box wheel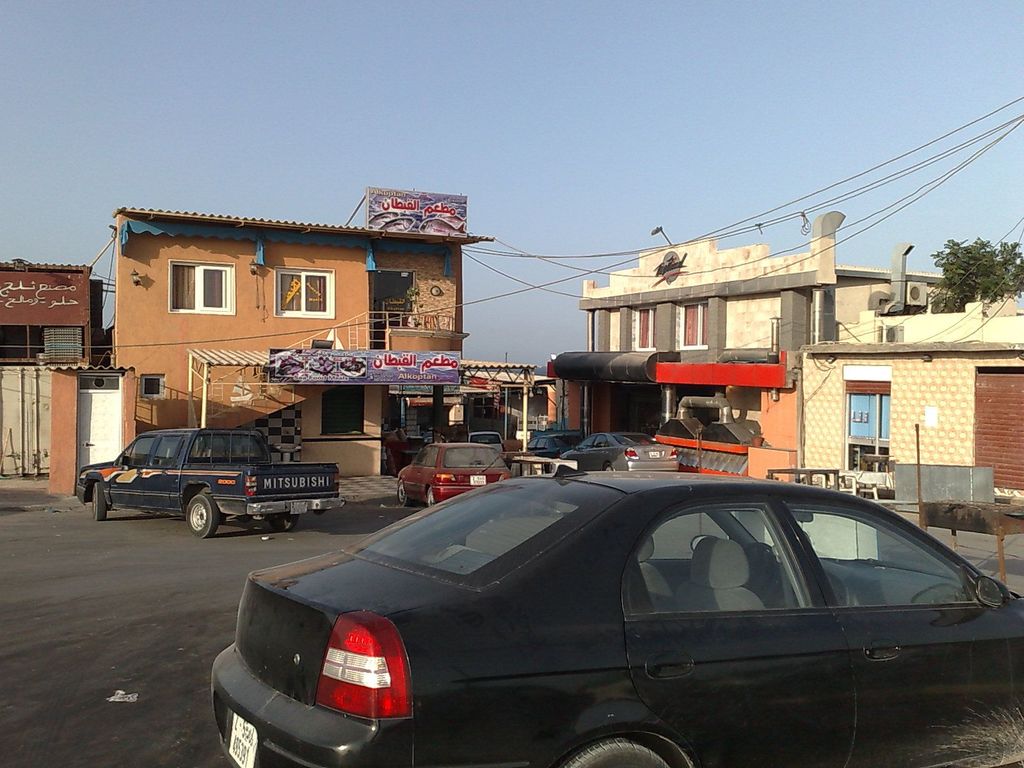
left=92, top=483, right=109, bottom=520
